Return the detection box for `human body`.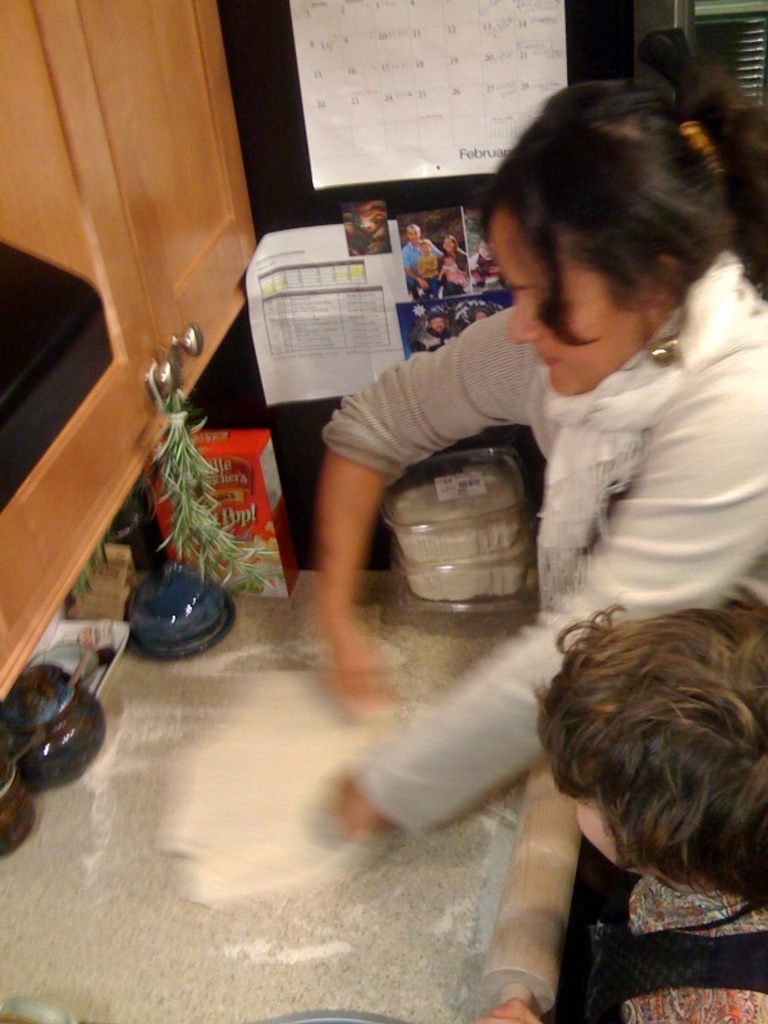
[left=444, top=230, right=466, bottom=293].
